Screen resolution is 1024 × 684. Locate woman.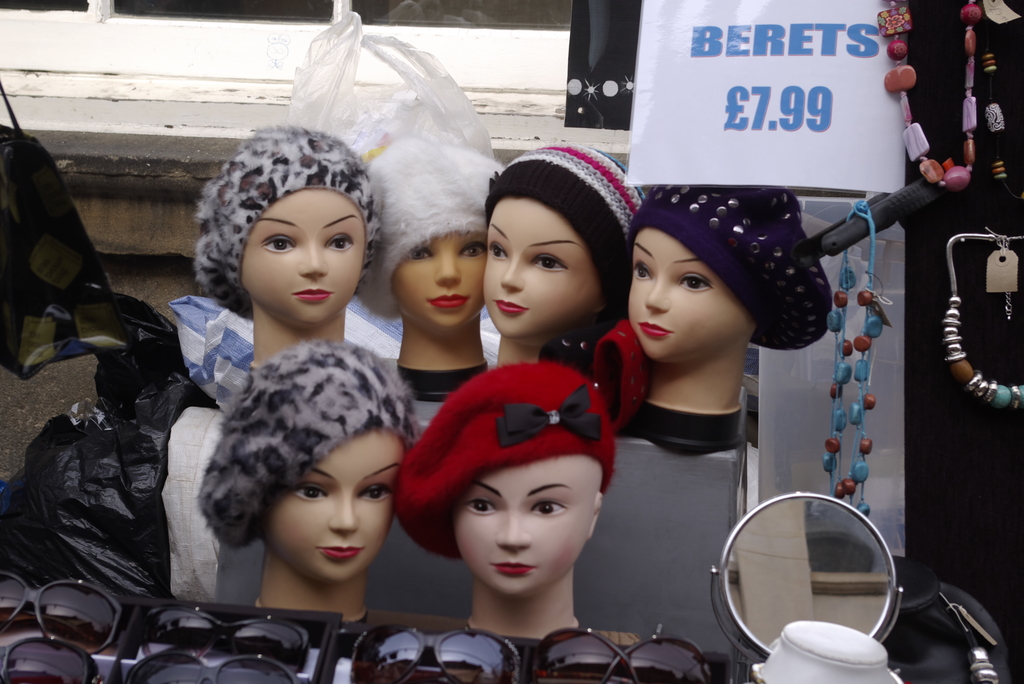
left=204, top=341, right=419, bottom=630.
